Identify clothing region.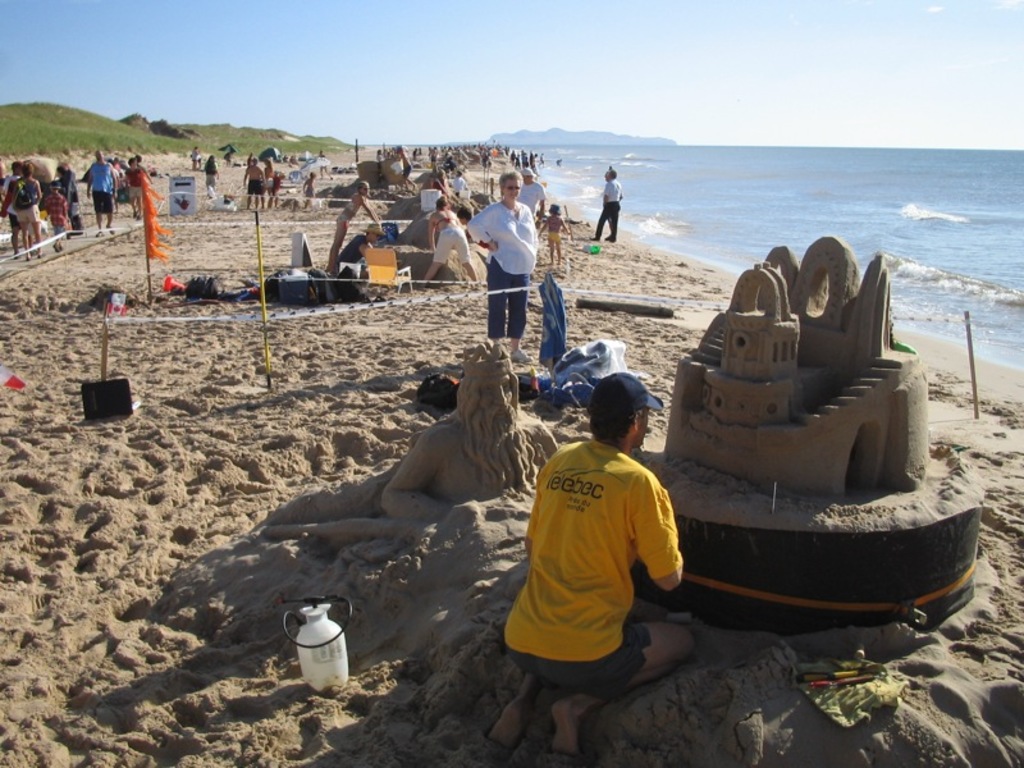
Region: select_region(541, 216, 563, 247).
